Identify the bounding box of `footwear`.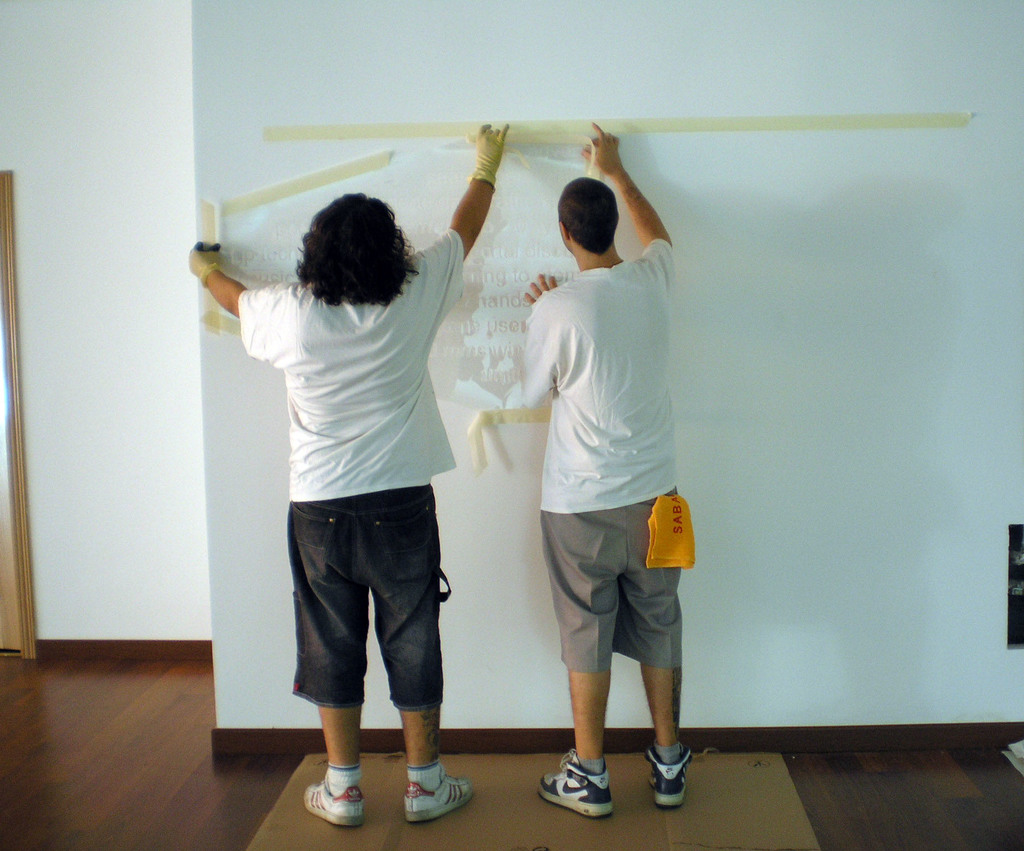
region(401, 770, 471, 822).
